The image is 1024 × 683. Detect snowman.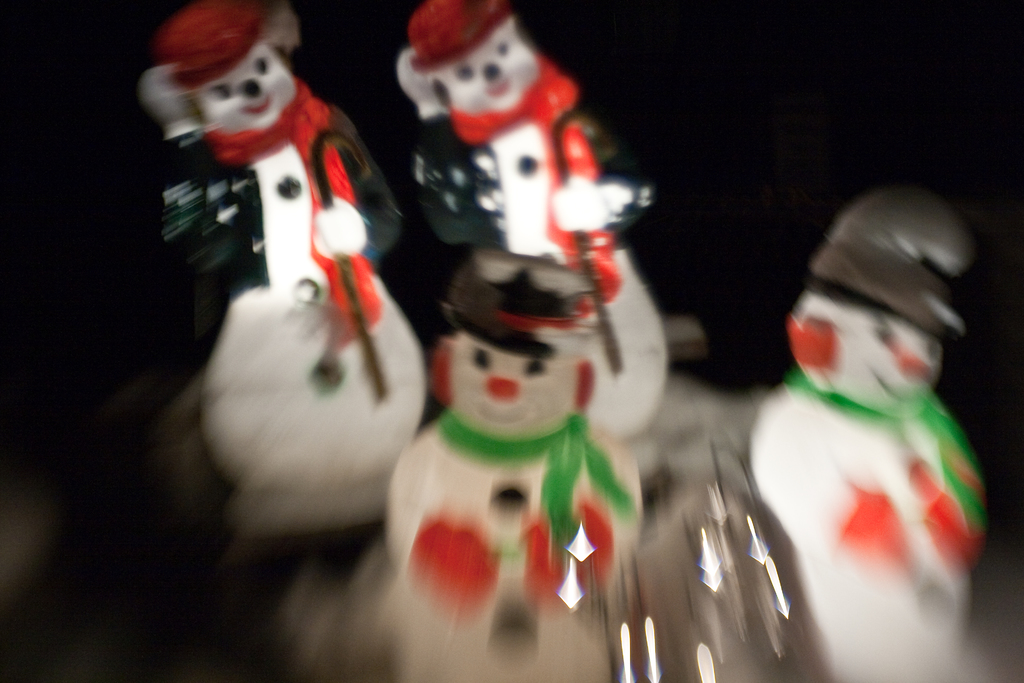
Detection: Rect(385, 248, 647, 682).
